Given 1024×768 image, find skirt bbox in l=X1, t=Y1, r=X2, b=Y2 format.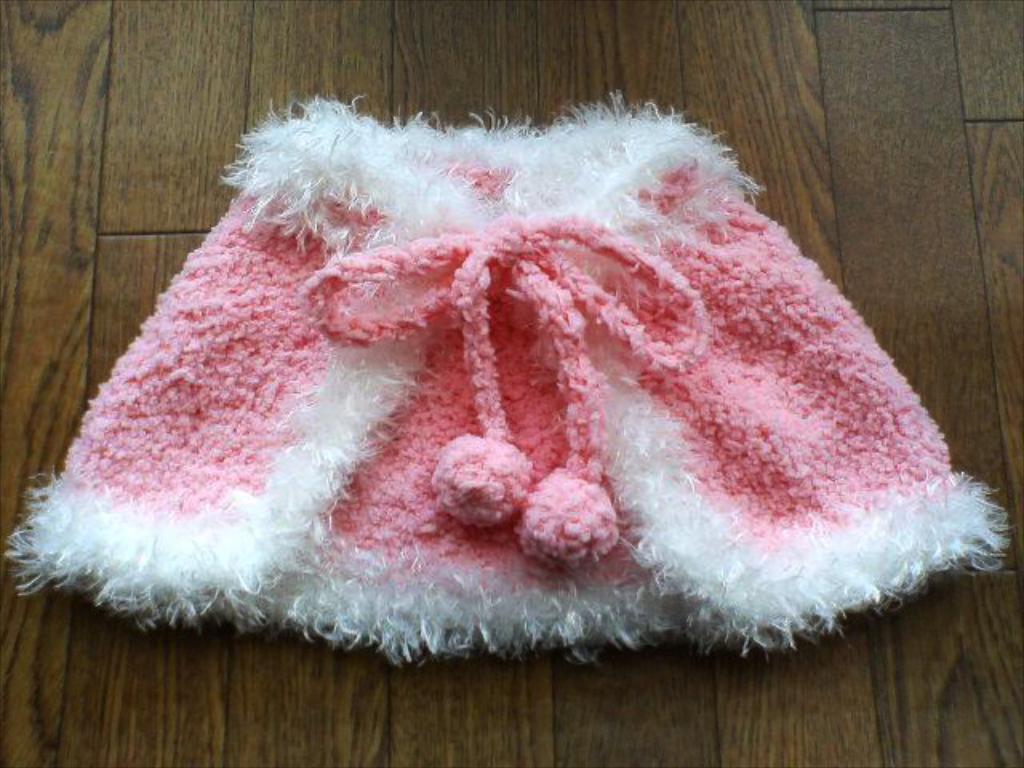
l=5, t=83, r=1014, b=672.
